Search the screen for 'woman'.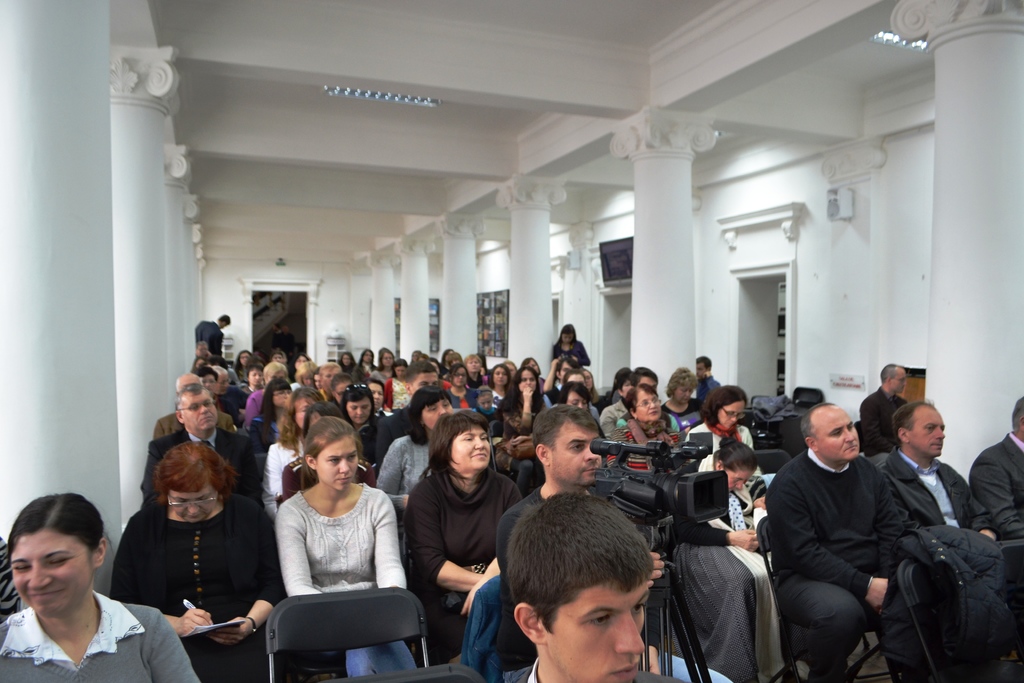
Found at detection(362, 349, 372, 379).
